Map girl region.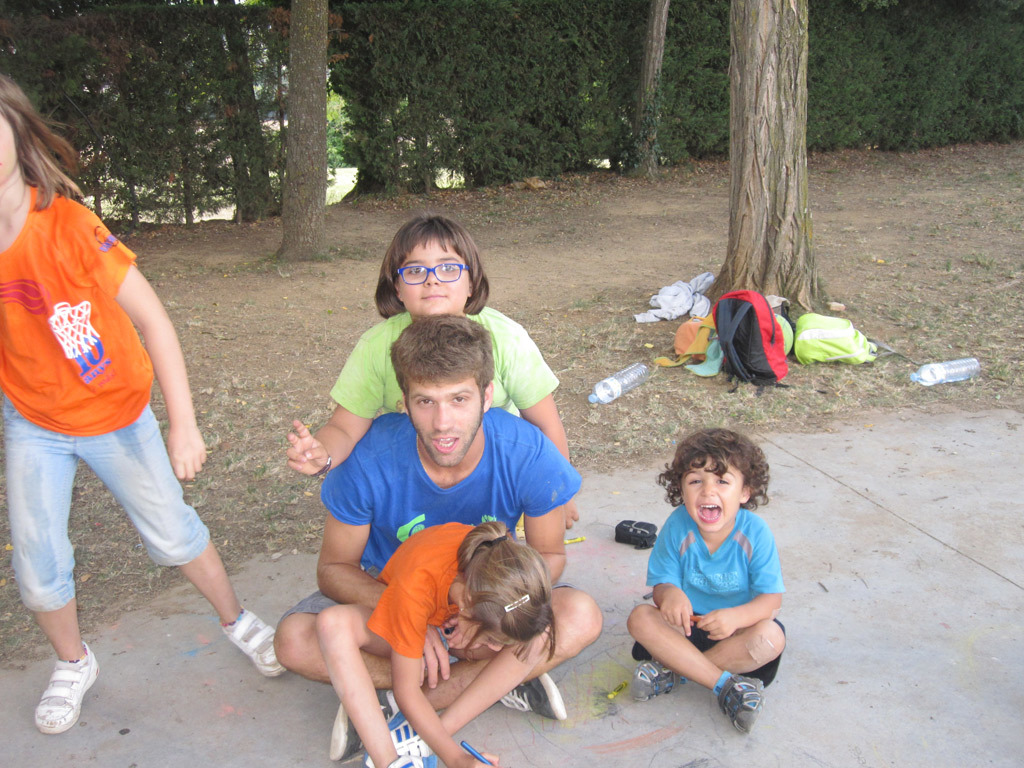
Mapped to box=[365, 520, 563, 767].
